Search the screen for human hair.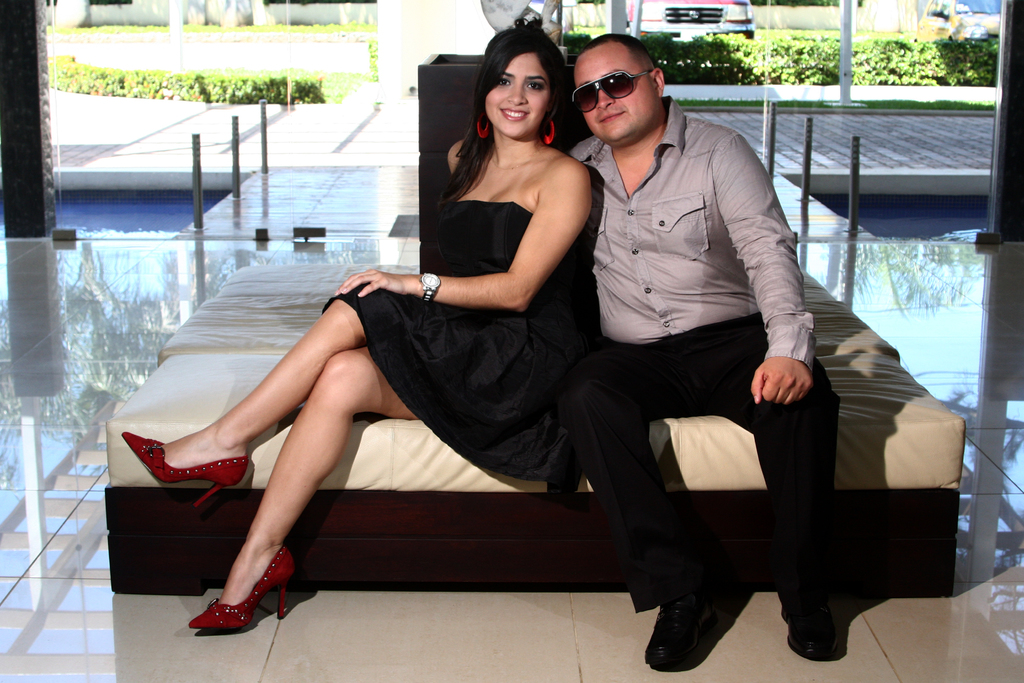
Found at [577, 33, 656, 78].
